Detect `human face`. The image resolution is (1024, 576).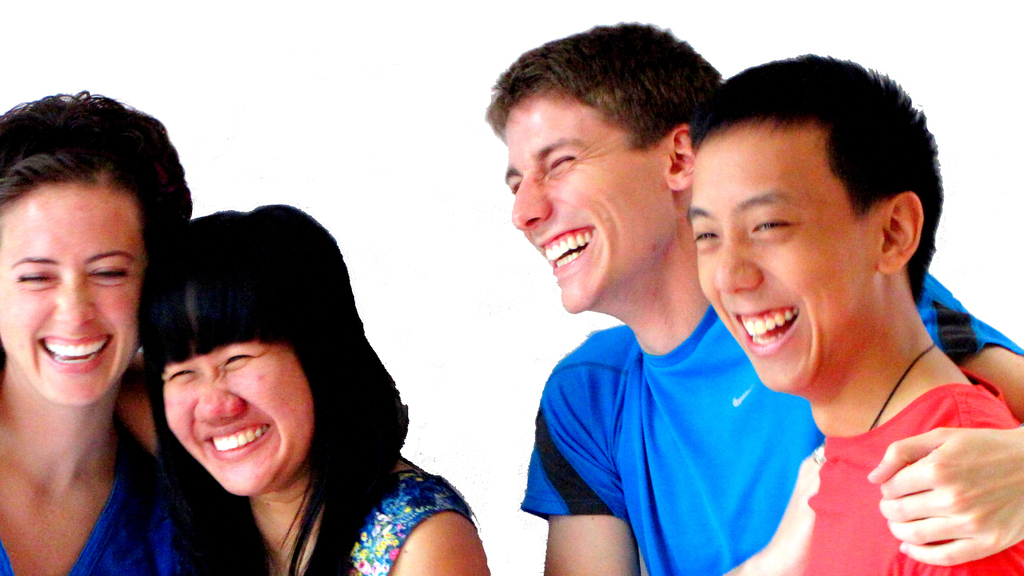
{"x1": 505, "y1": 97, "x2": 671, "y2": 314}.
